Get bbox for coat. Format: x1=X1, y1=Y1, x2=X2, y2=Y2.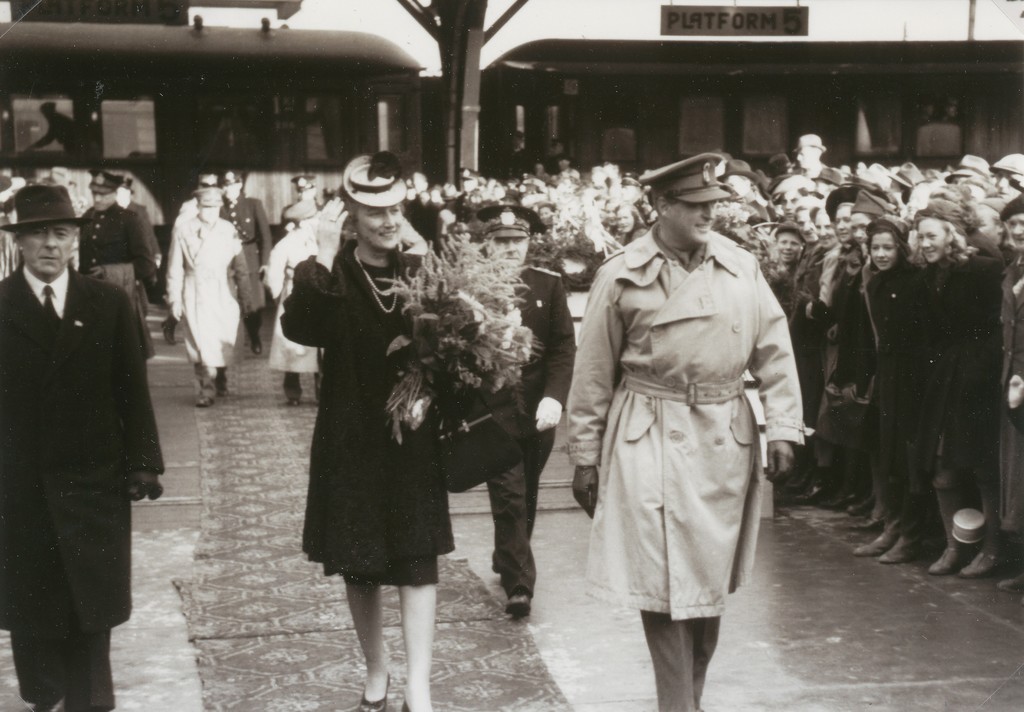
x1=274, y1=238, x2=466, y2=576.
